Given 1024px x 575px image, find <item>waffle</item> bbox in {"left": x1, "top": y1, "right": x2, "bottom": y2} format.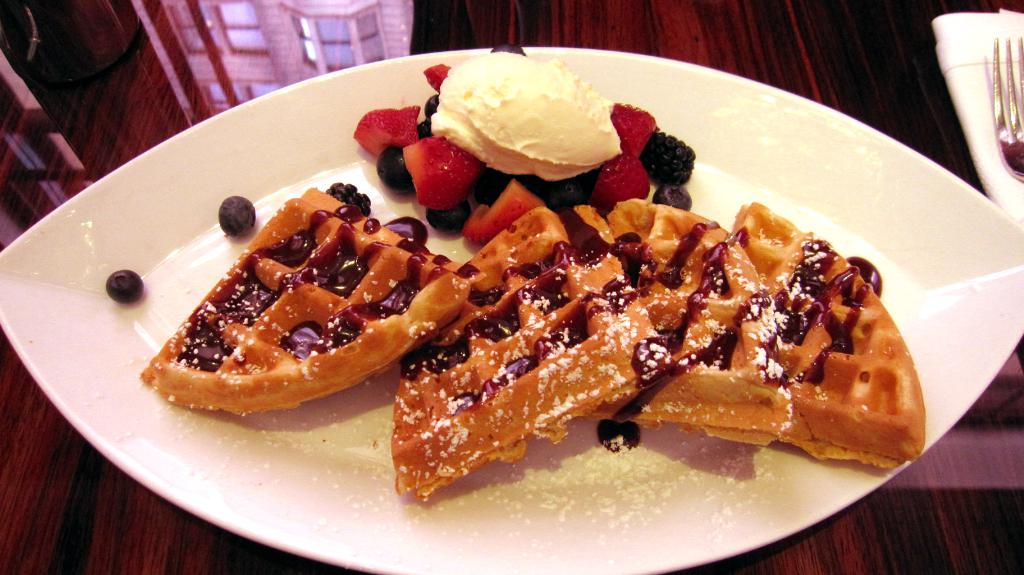
{"left": 392, "top": 205, "right": 681, "bottom": 508}.
